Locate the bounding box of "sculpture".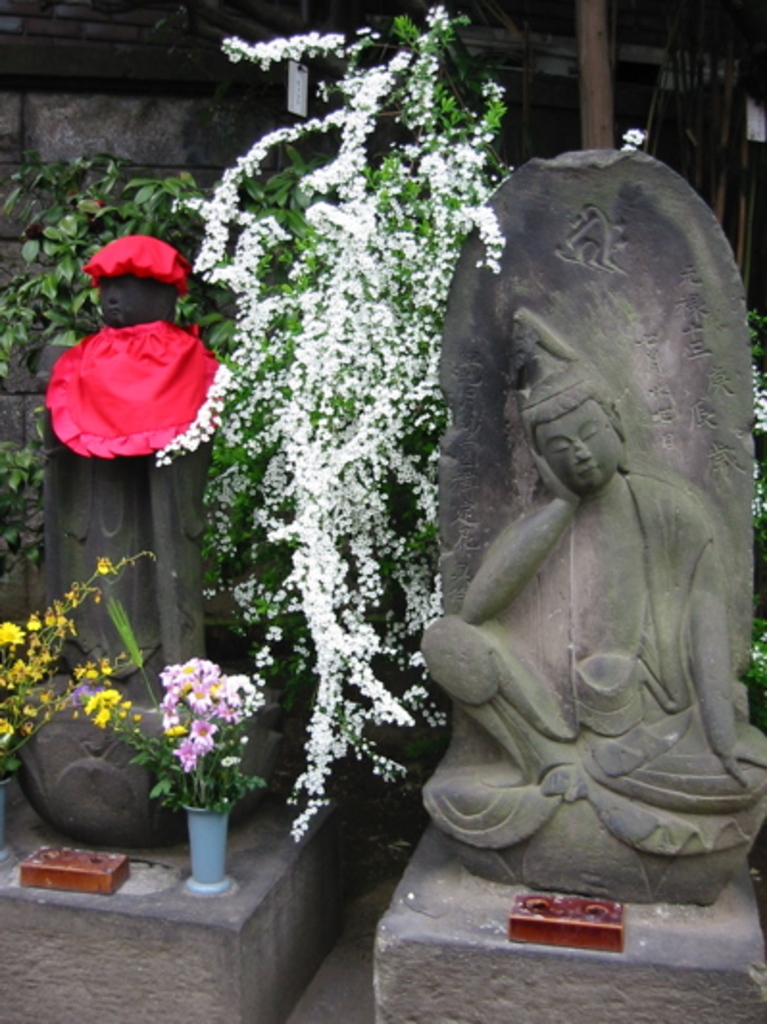
Bounding box: 400,140,766,911.
